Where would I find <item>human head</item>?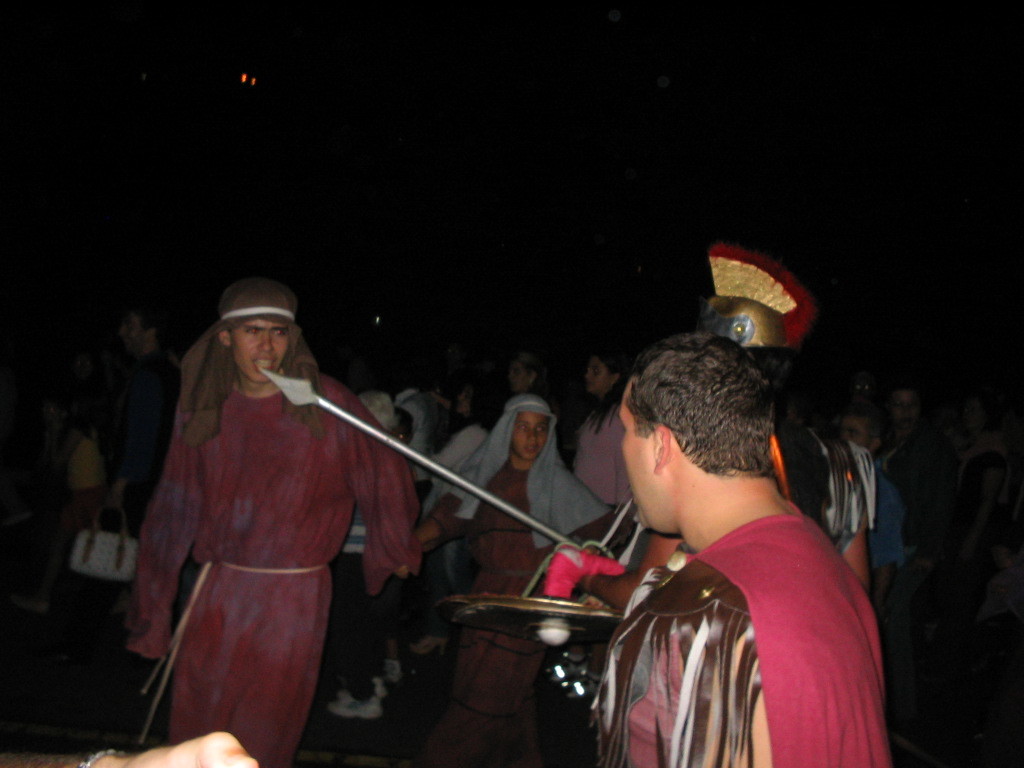
At 587/345/626/393.
